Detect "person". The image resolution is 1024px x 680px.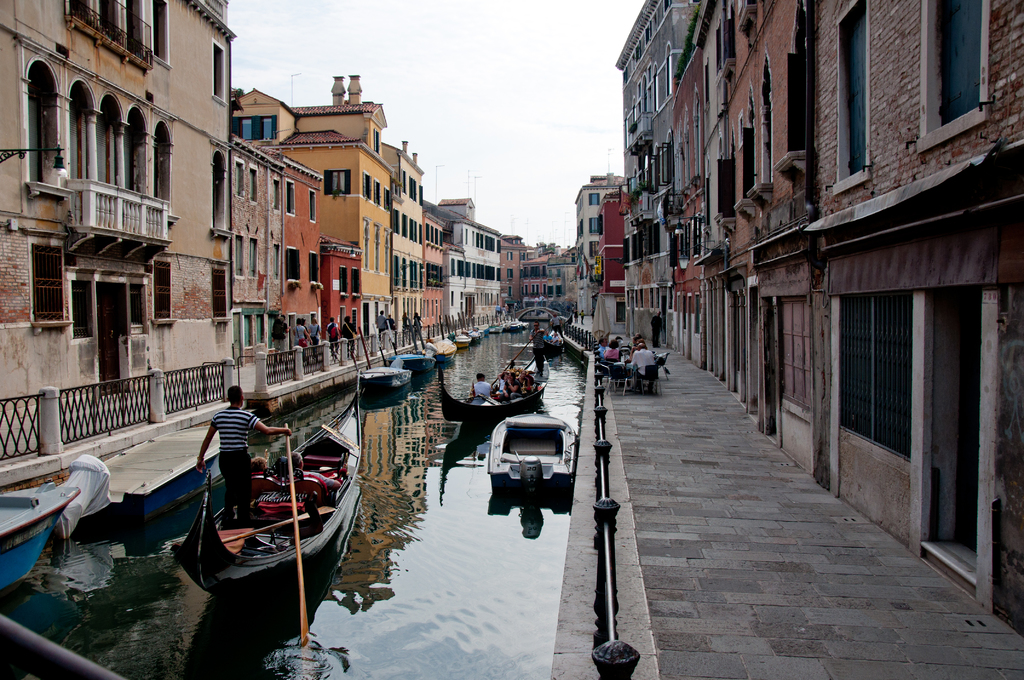
left=381, top=314, right=389, bottom=331.
